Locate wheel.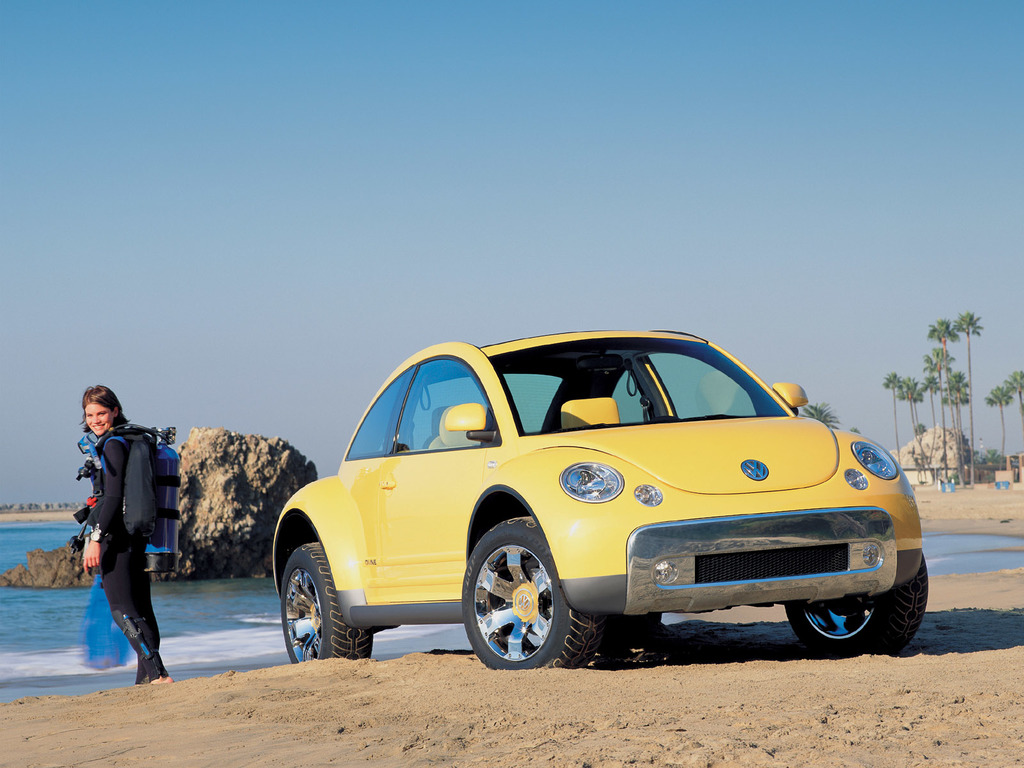
Bounding box: 783:548:929:659.
